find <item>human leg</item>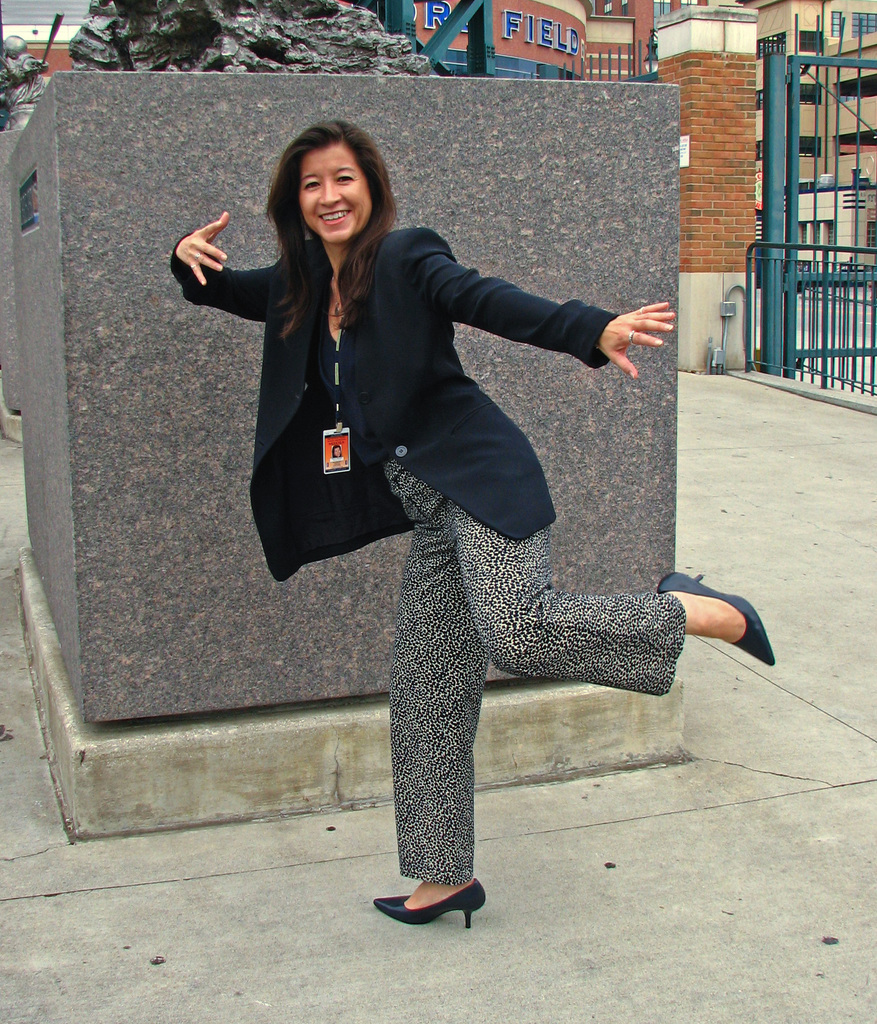
bbox=[385, 391, 778, 696]
